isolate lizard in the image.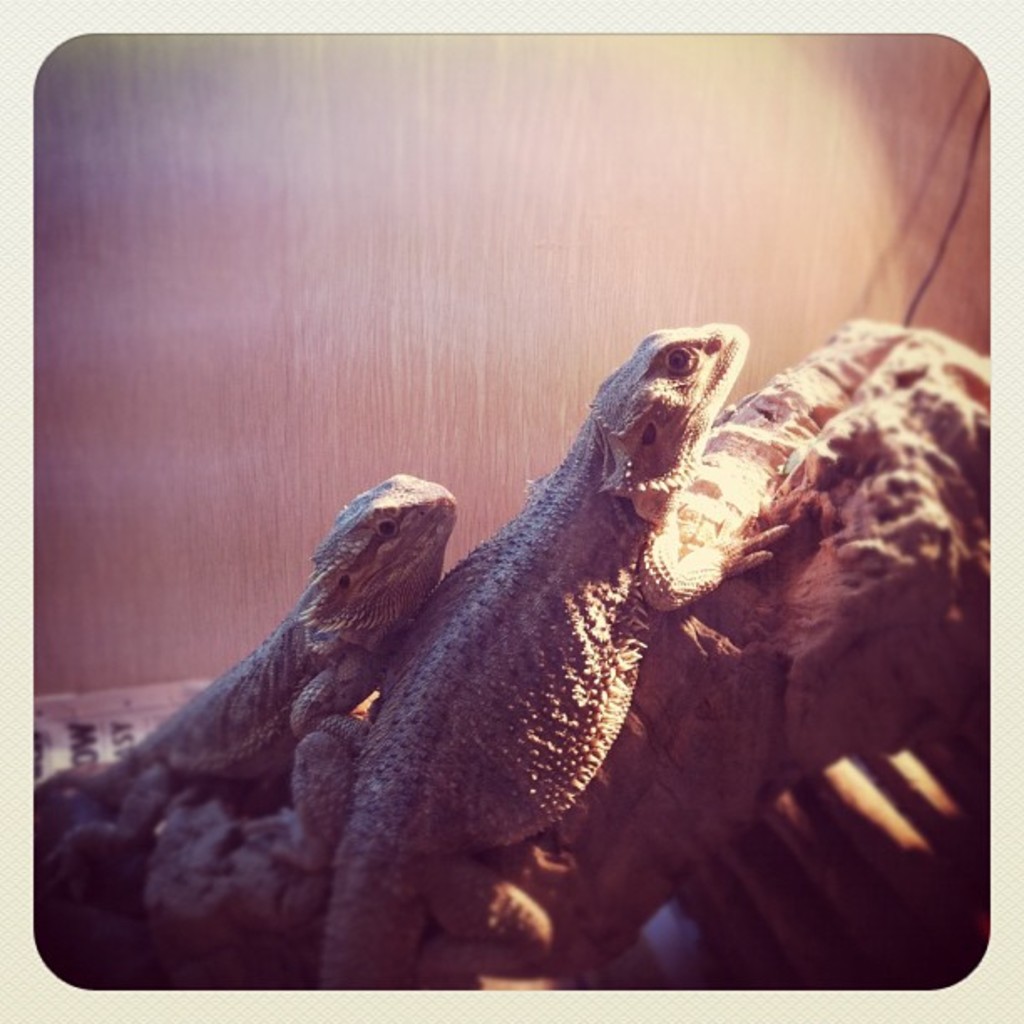
Isolated region: x1=294 y1=316 x2=786 y2=987.
